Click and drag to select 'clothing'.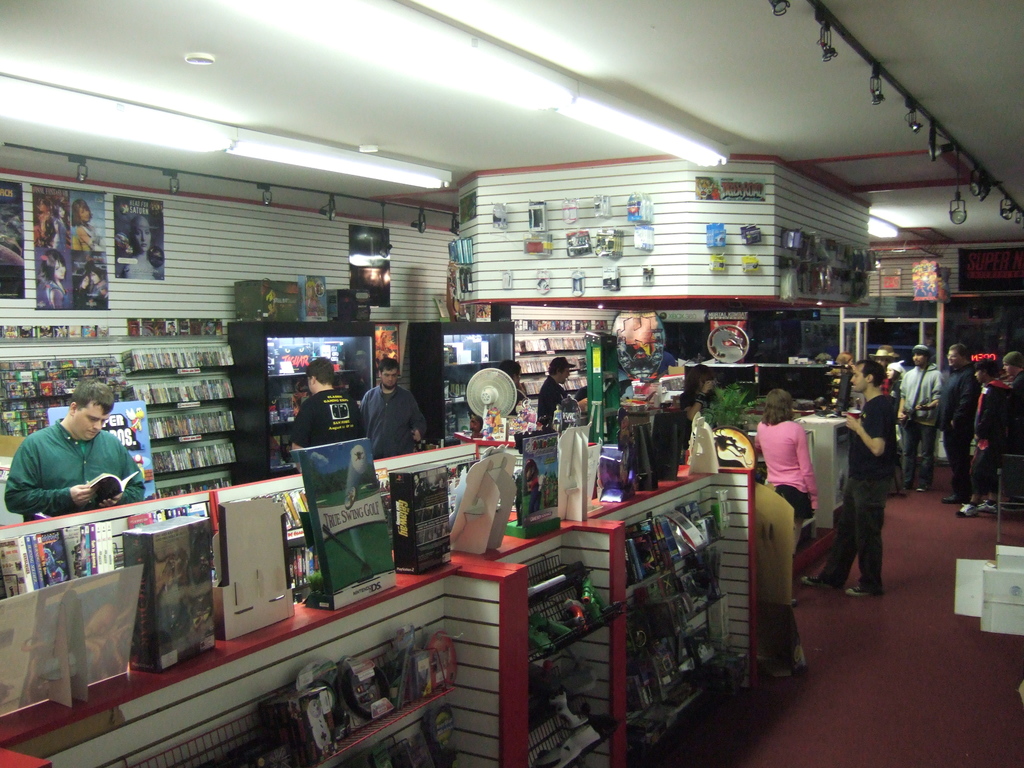
Selection: (x1=50, y1=217, x2=72, y2=253).
